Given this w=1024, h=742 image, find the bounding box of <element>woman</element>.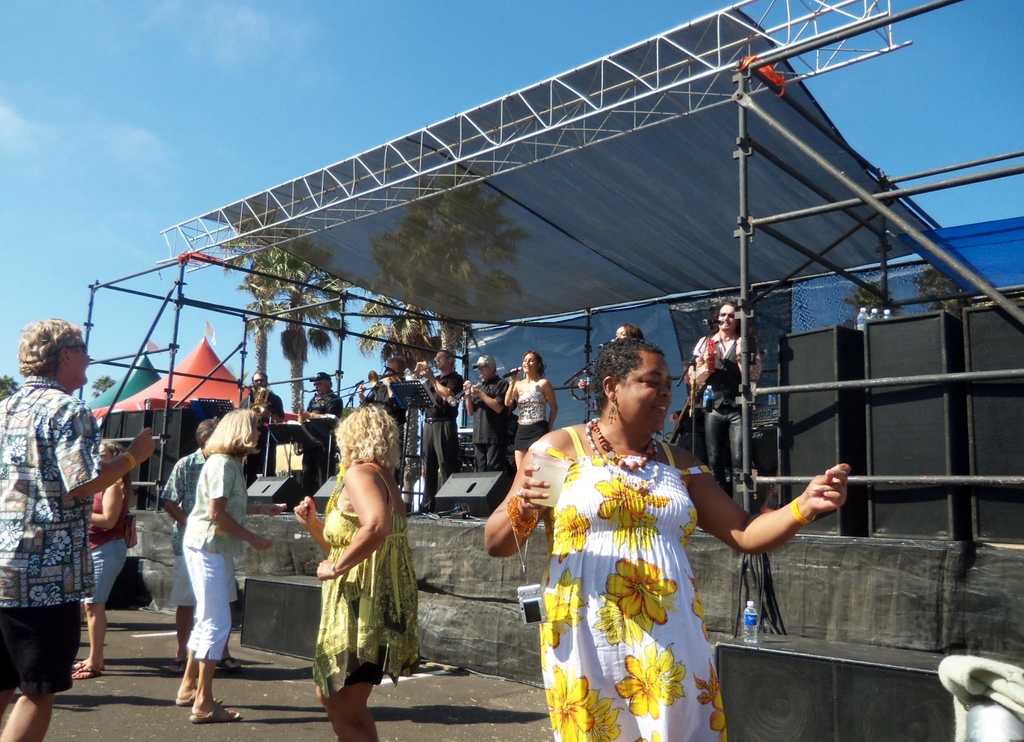
{"x1": 504, "y1": 352, "x2": 557, "y2": 469}.
